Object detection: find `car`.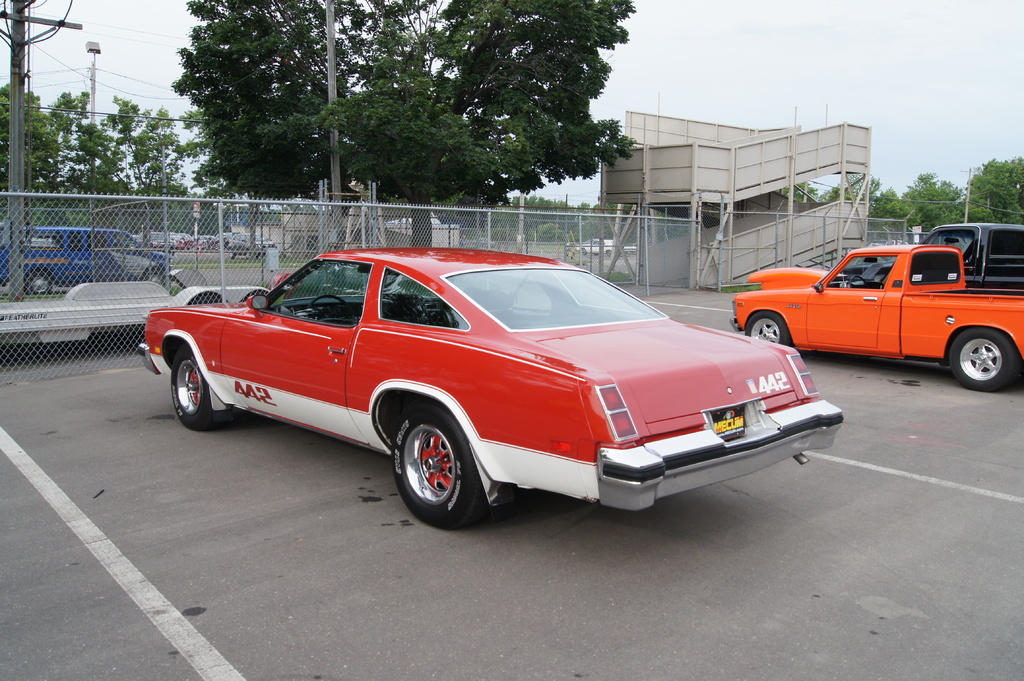
bbox(0, 227, 172, 297).
